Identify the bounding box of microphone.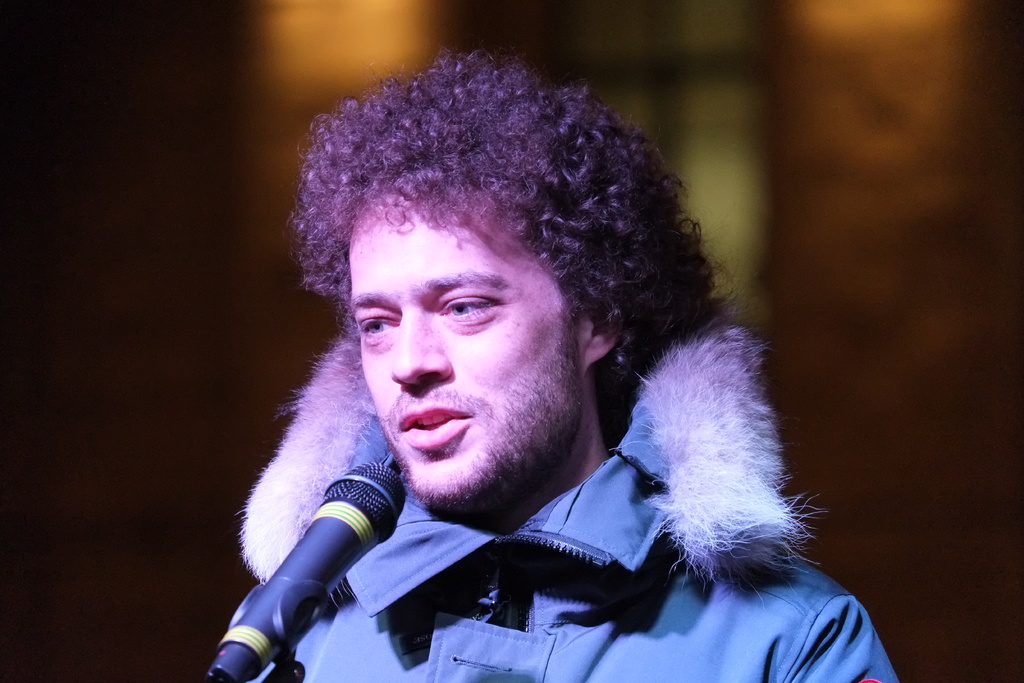
l=206, t=459, r=404, b=682.
